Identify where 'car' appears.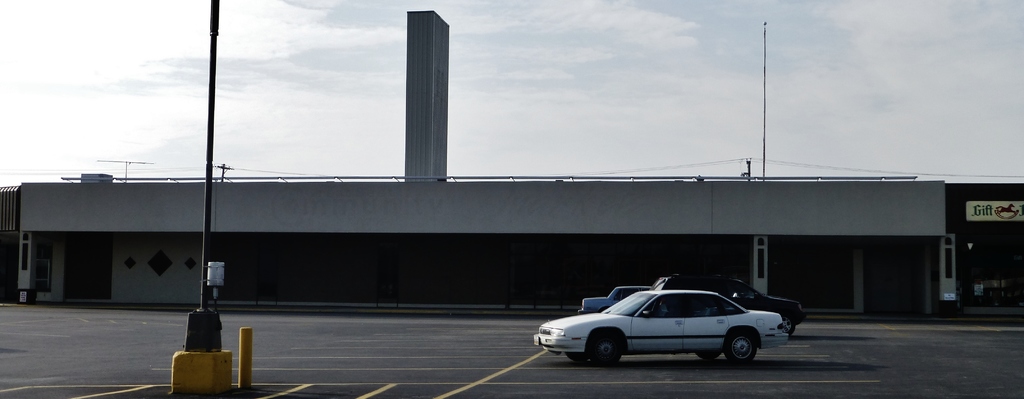
Appears at bbox=(530, 284, 790, 370).
